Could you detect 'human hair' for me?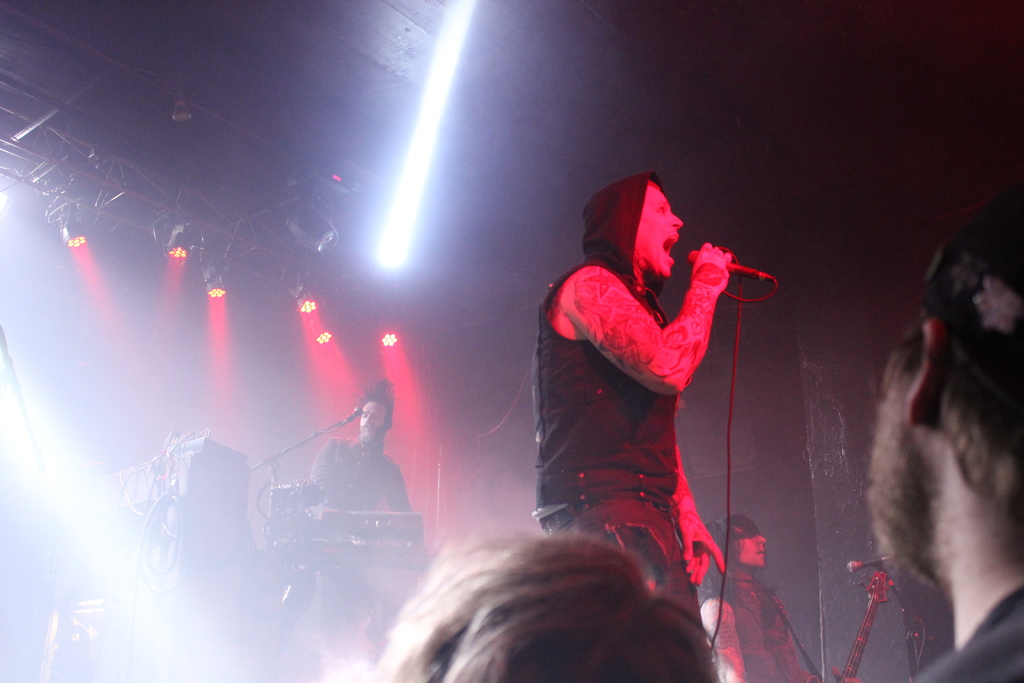
Detection result: [left=358, top=539, right=710, bottom=680].
